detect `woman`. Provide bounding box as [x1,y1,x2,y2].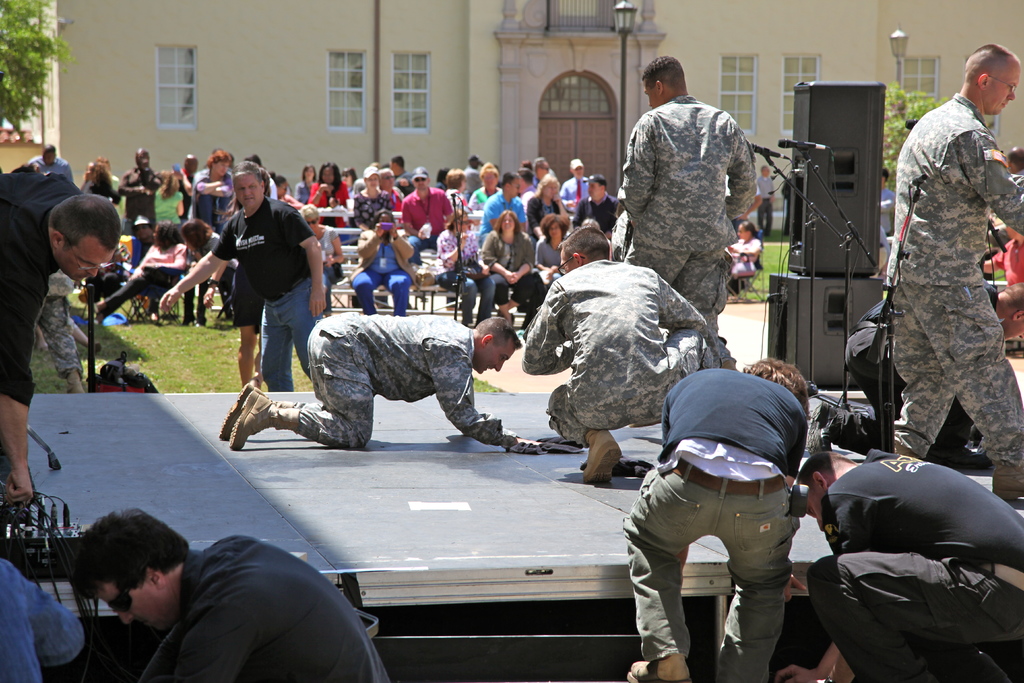
[349,165,400,234].
